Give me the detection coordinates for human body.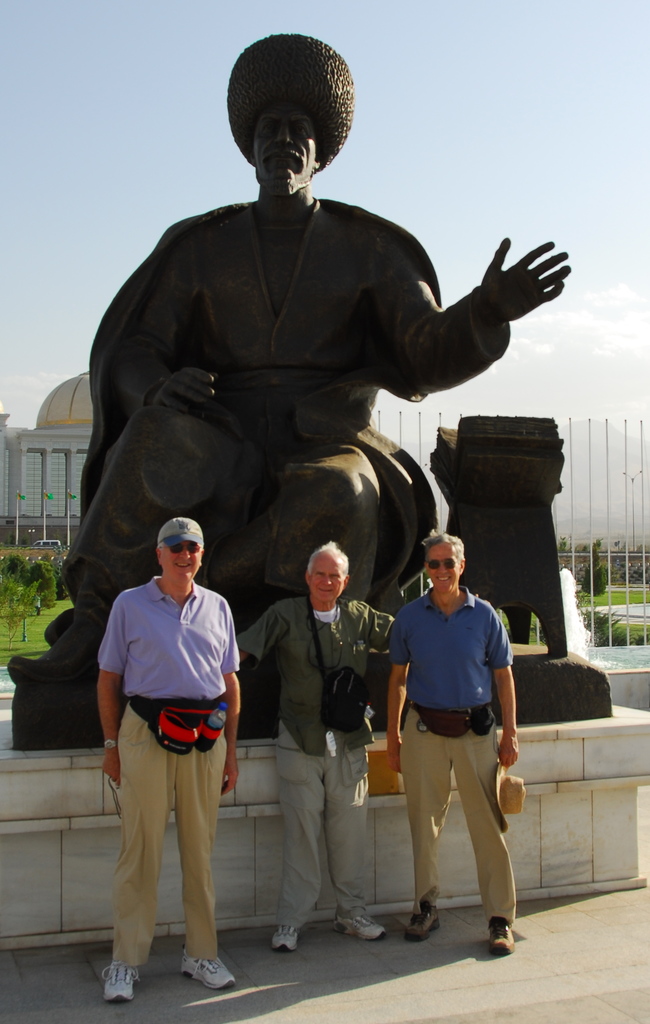
box(365, 537, 526, 939).
